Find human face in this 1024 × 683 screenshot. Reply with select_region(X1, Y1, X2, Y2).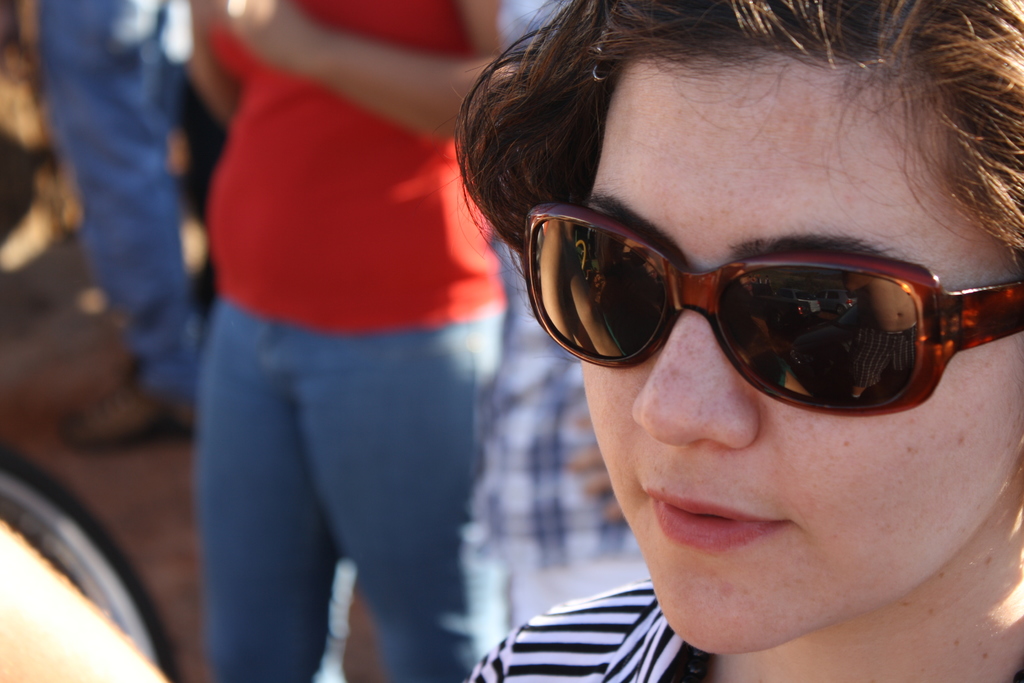
select_region(582, 69, 1023, 655).
